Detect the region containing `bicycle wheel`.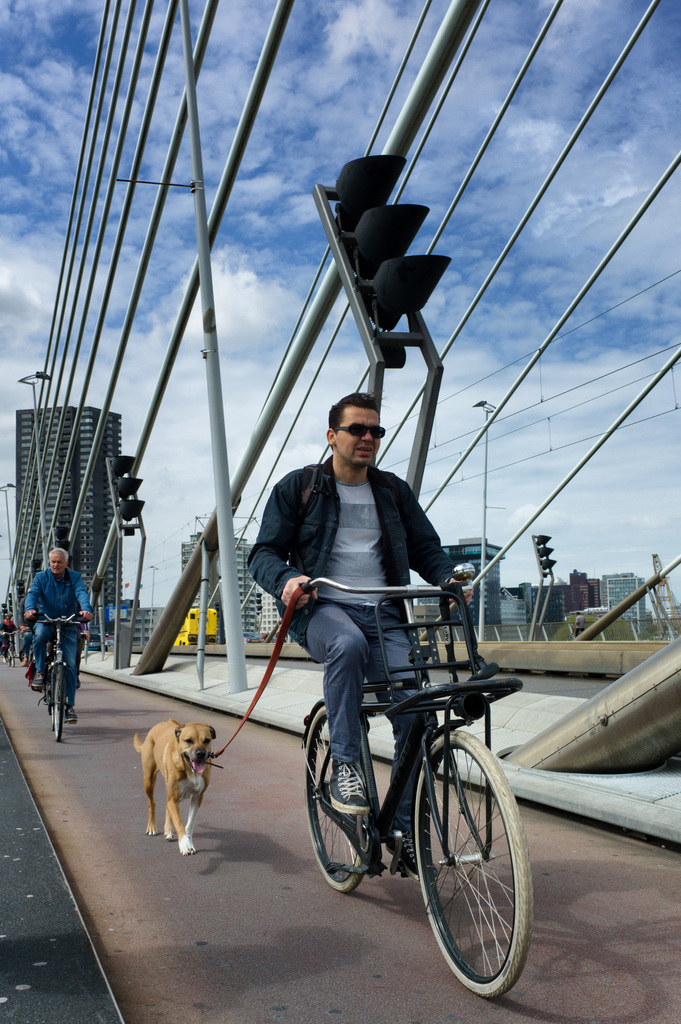
[x1=50, y1=660, x2=66, y2=738].
